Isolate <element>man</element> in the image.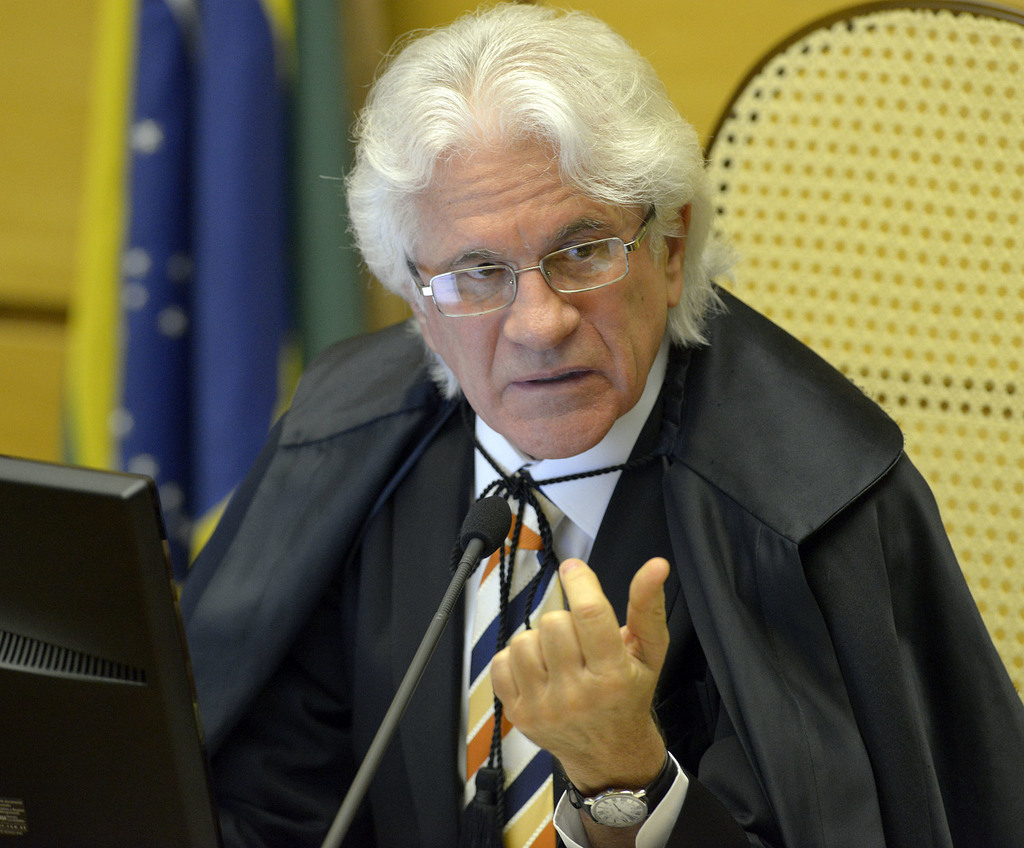
Isolated region: 157 47 1000 822.
